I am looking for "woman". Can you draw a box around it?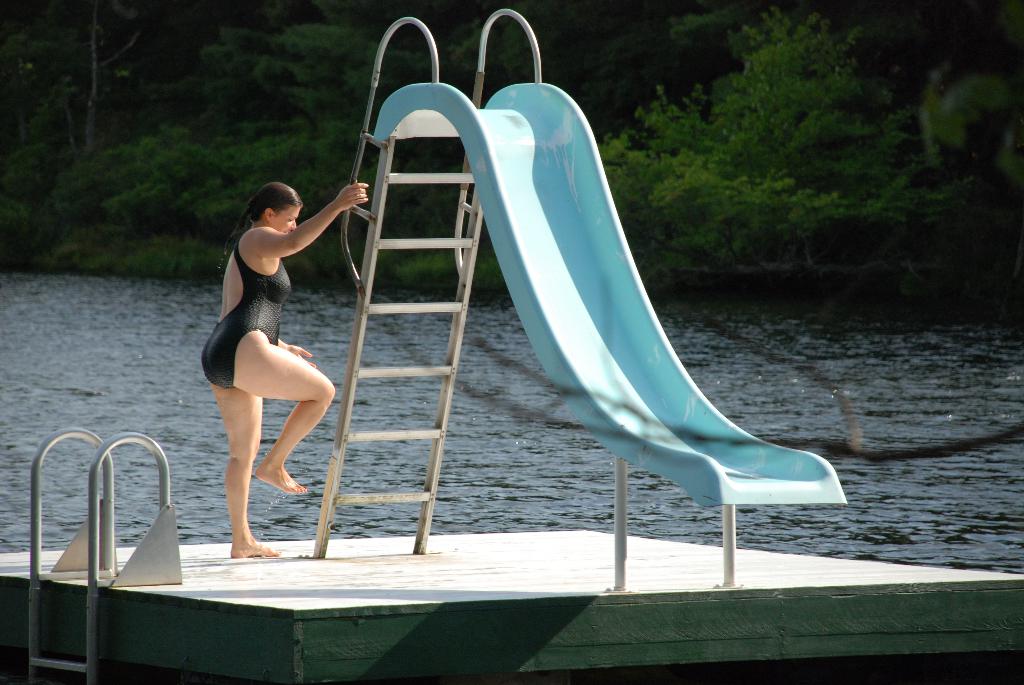
Sure, the bounding box is (195,137,342,551).
